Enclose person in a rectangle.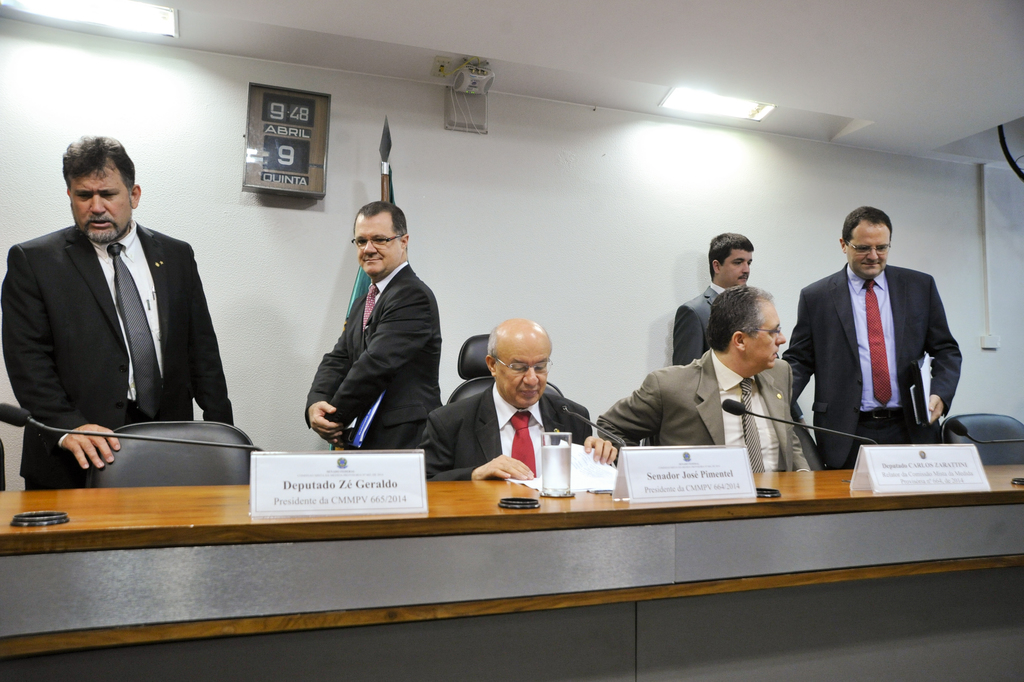
region(0, 131, 242, 487).
